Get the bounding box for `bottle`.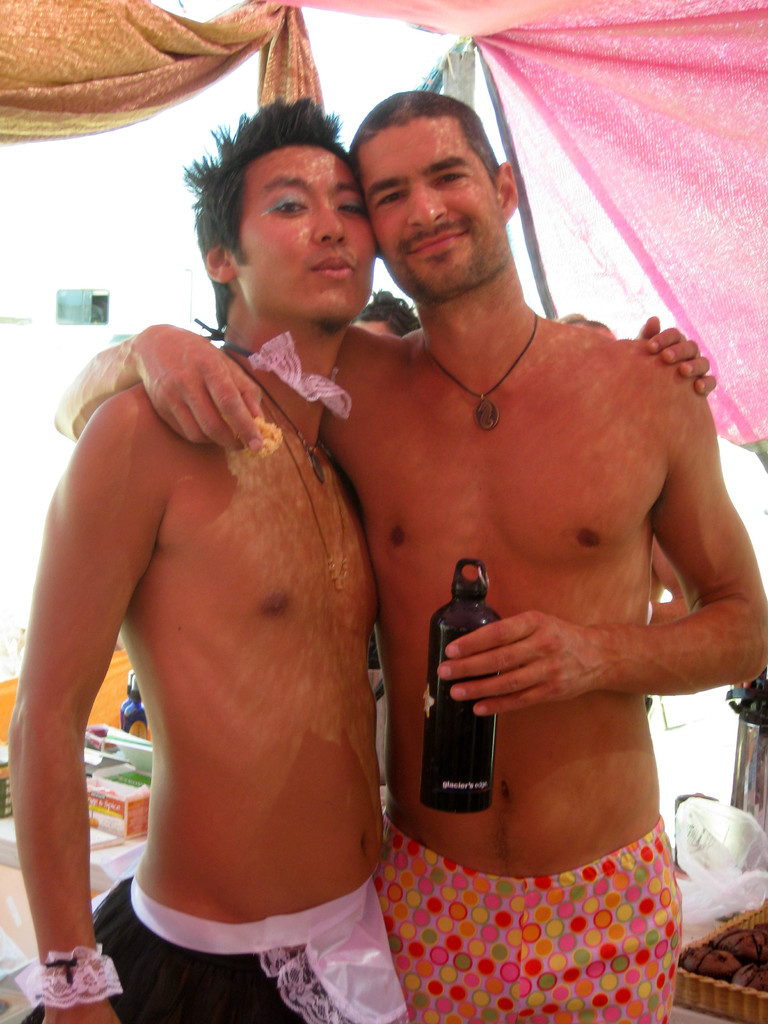
select_region(116, 668, 135, 733).
